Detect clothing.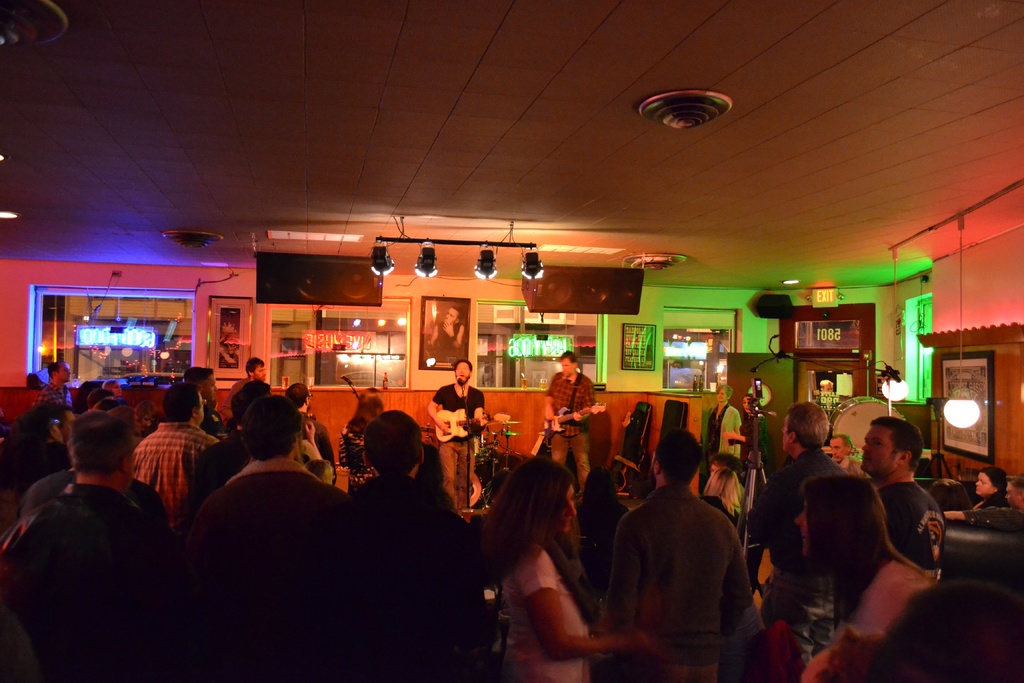
Detected at 43, 380, 76, 416.
